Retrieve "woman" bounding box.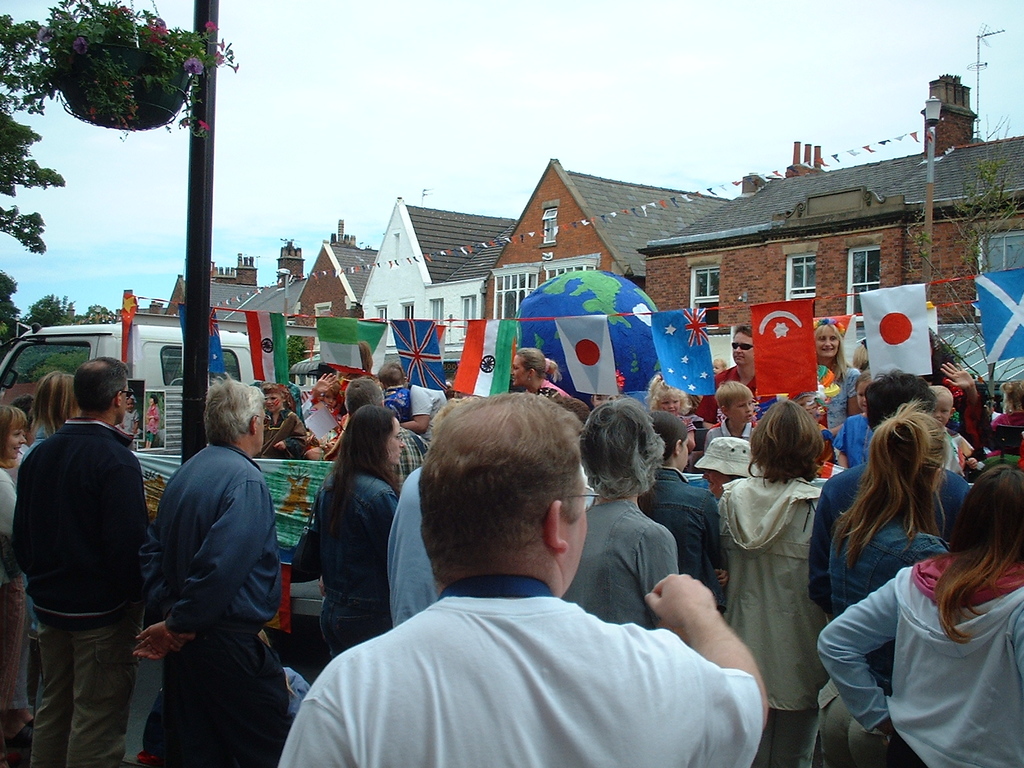
Bounding box: {"x1": 812, "y1": 322, "x2": 860, "y2": 431}.
